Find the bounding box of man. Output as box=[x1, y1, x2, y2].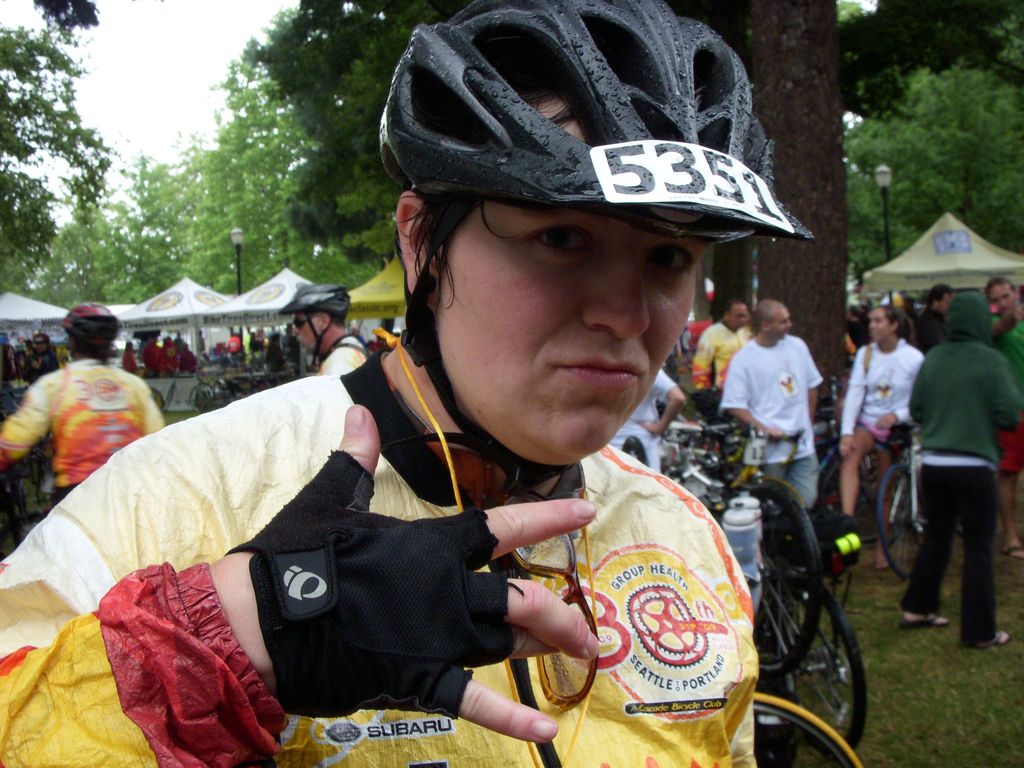
box=[160, 334, 180, 369].
